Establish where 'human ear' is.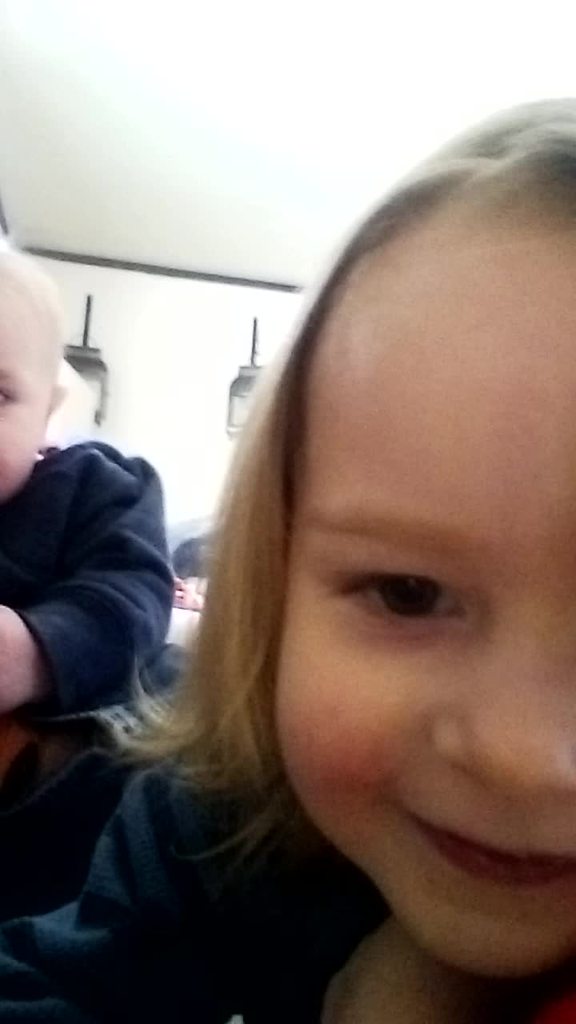
Established at box(40, 393, 72, 450).
